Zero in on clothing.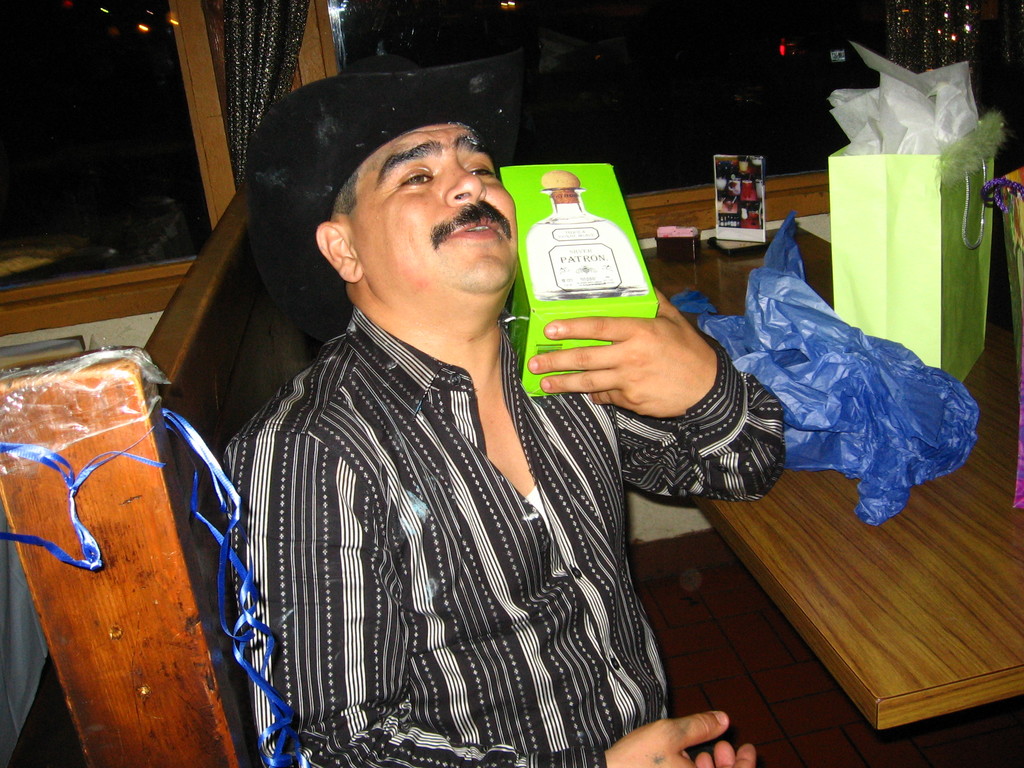
Zeroed in: <bbox>189, 250, 719, 767</bbox>.
